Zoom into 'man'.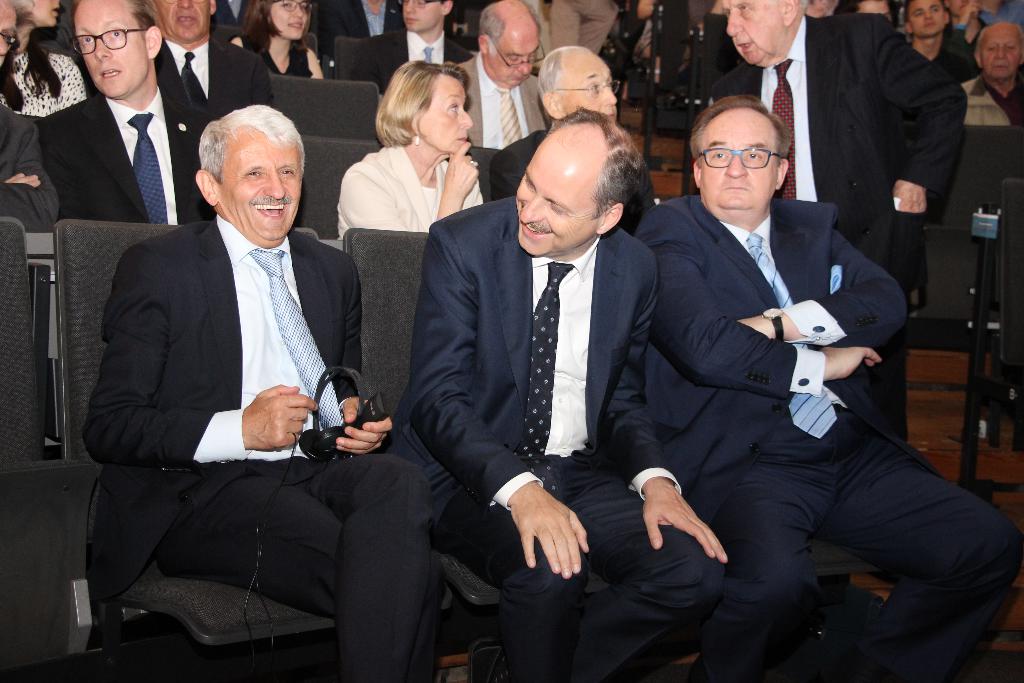
Zoom target: pyautogui.locateOnScreen(712, 0, 967, 452).
